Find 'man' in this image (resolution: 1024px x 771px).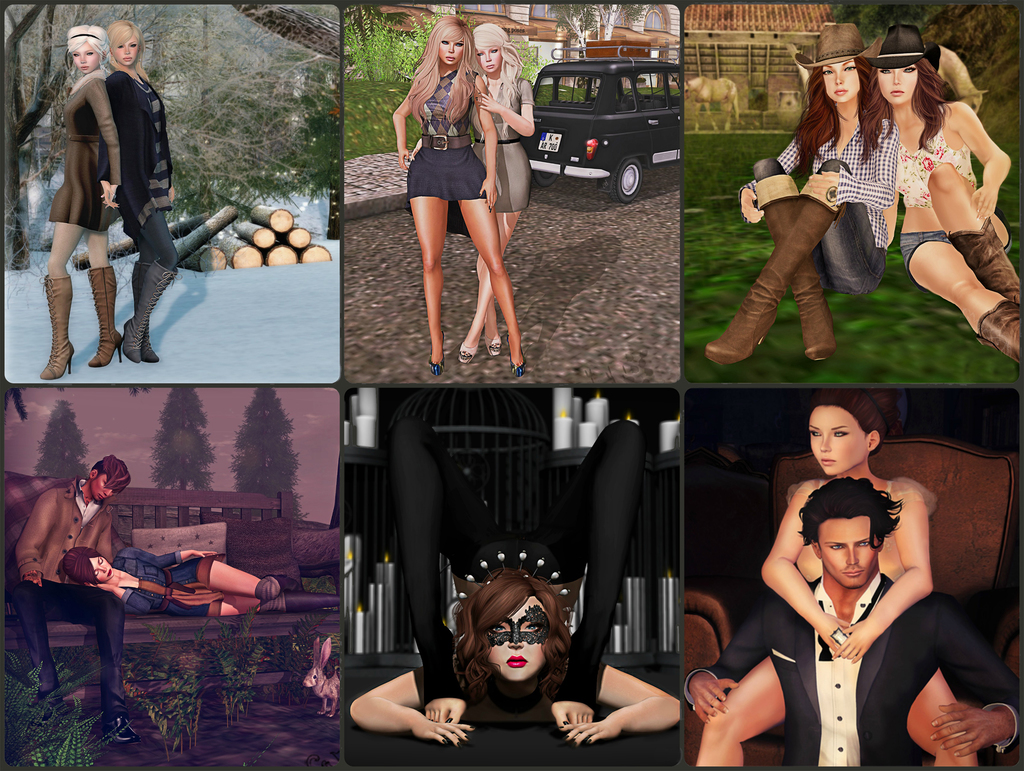
left=680, top=478, right=1023, bottom=768.
